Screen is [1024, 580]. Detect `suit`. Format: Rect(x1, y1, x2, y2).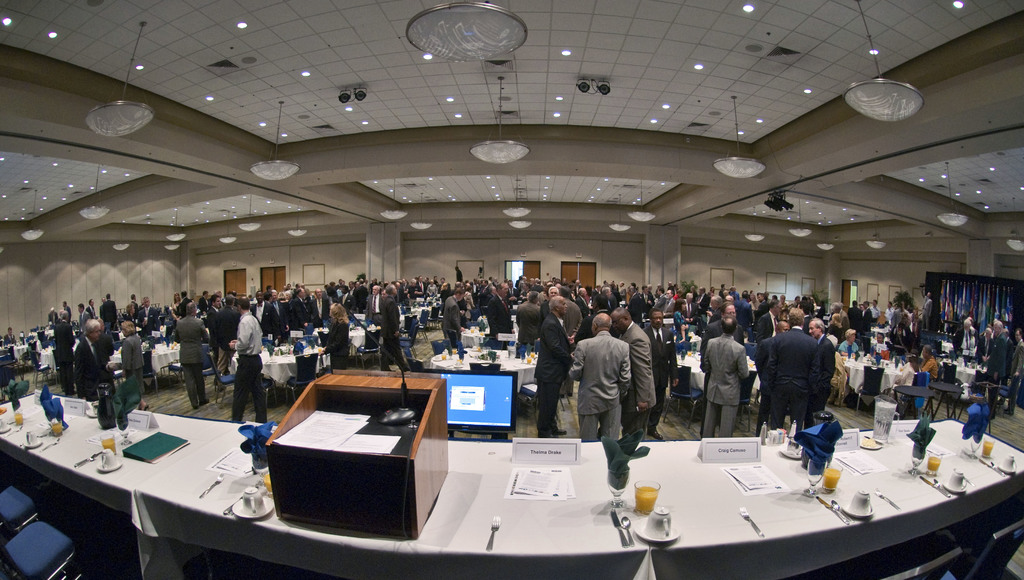
Rect(180, 297, 190, 315).
